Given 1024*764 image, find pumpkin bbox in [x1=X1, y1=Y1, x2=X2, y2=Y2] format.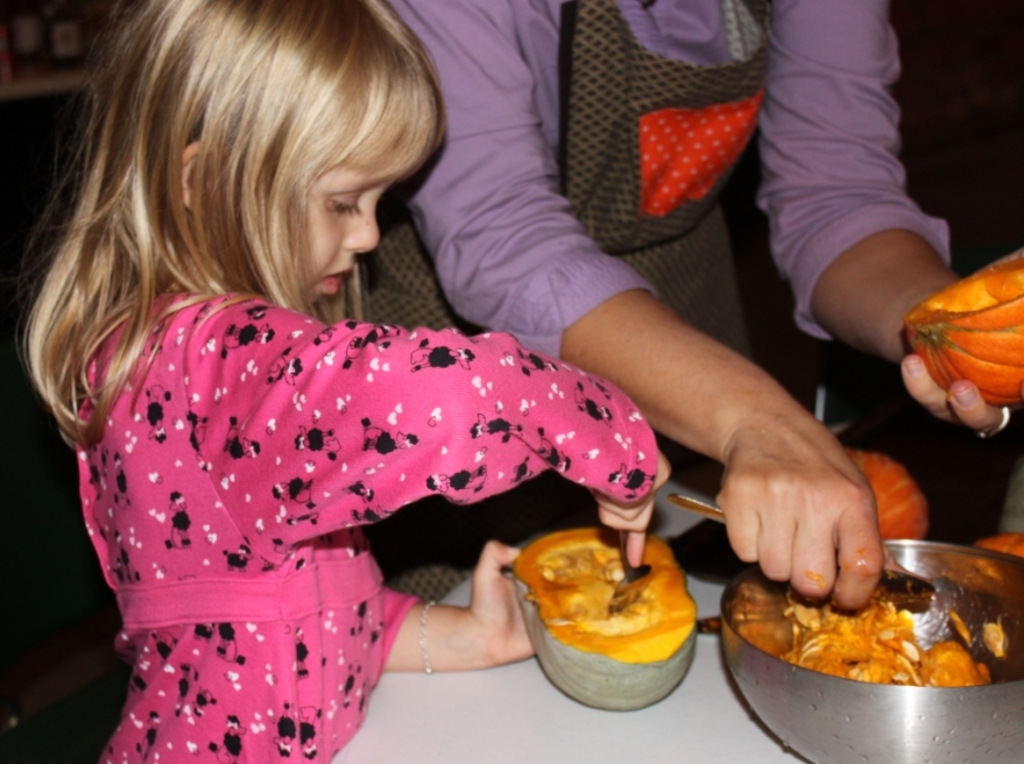
[x1=840, y1=448, x2=932, y2=543].
